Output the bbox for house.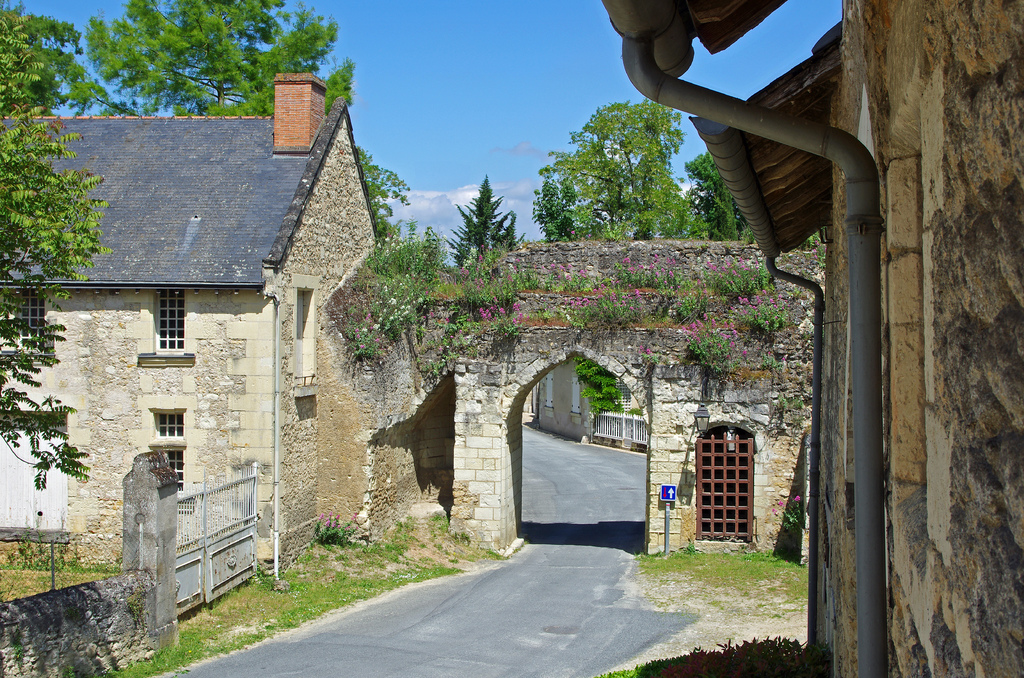
left=299, top=236, right=830, bottom=551.
